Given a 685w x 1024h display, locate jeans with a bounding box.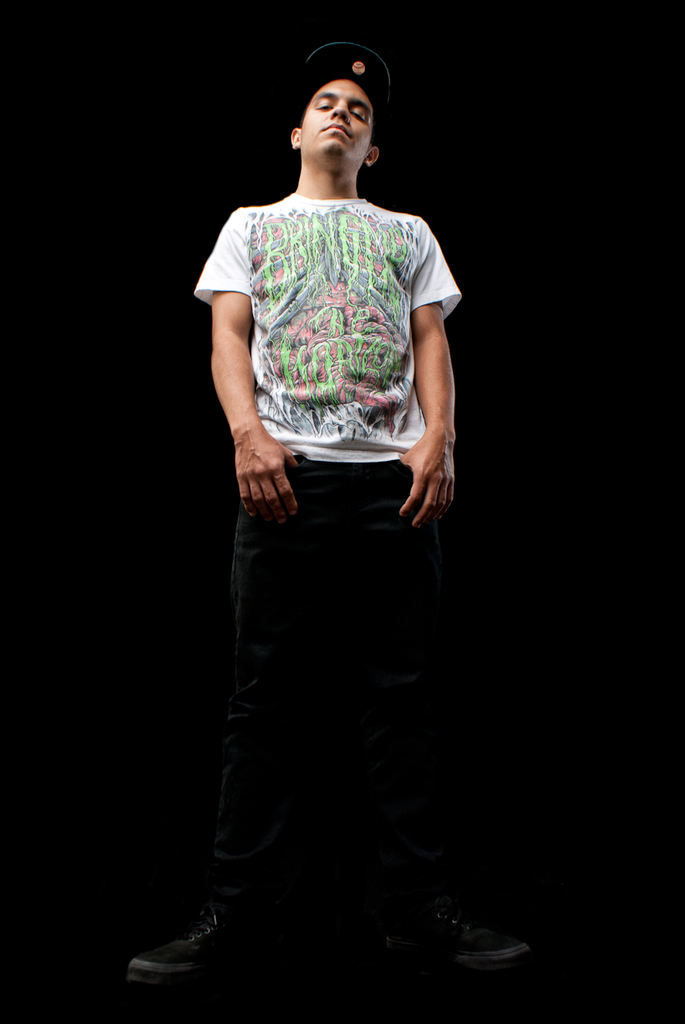
Located: bbox=(177, 467, 458, 956).
